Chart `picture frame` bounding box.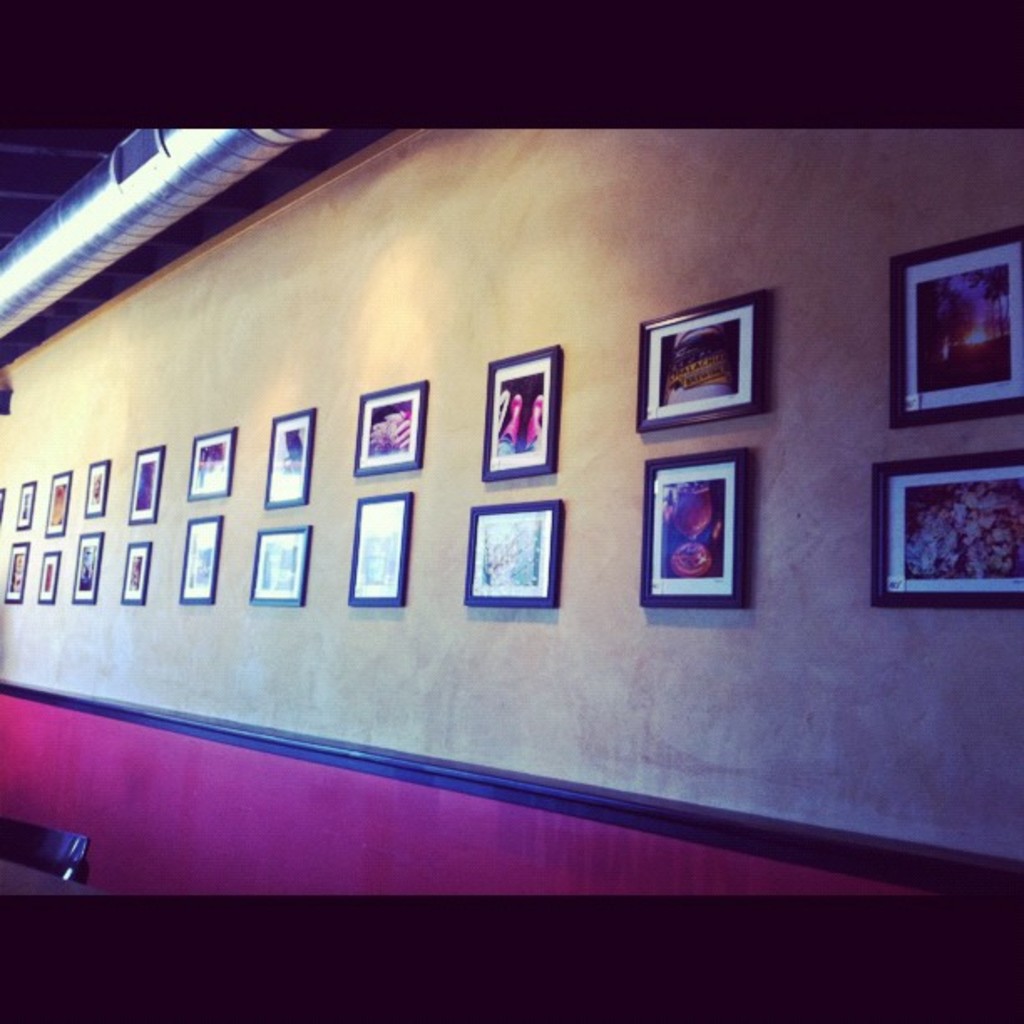
Charted: [0, 544, 30, 602].
